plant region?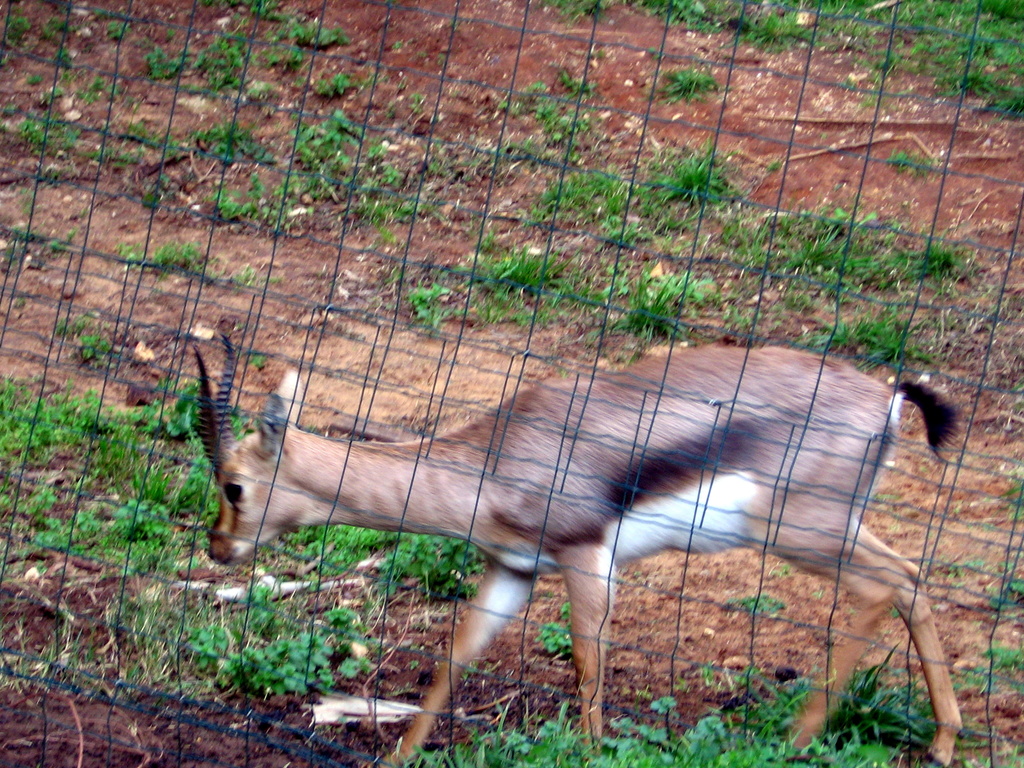
box(692, 664, 806, 712)
